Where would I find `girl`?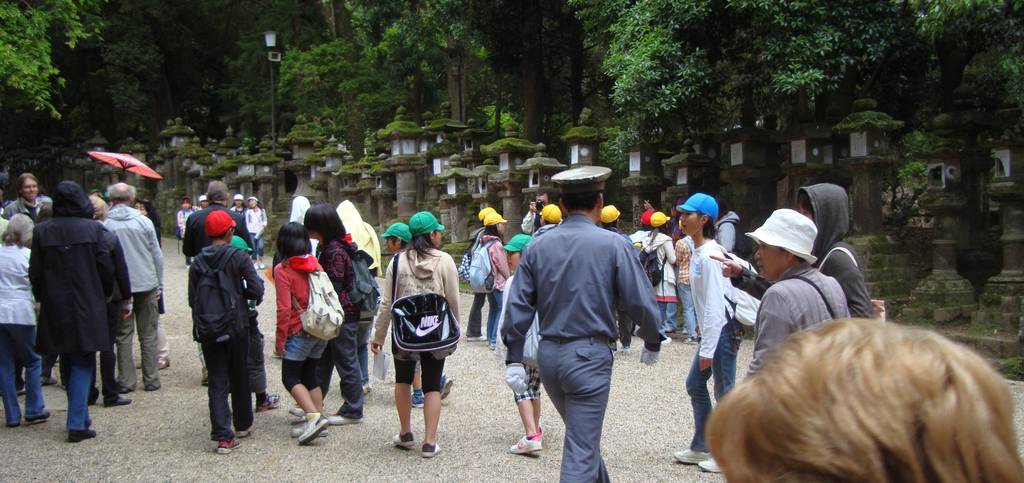
At l=493, t=233, r=554, b=452.
